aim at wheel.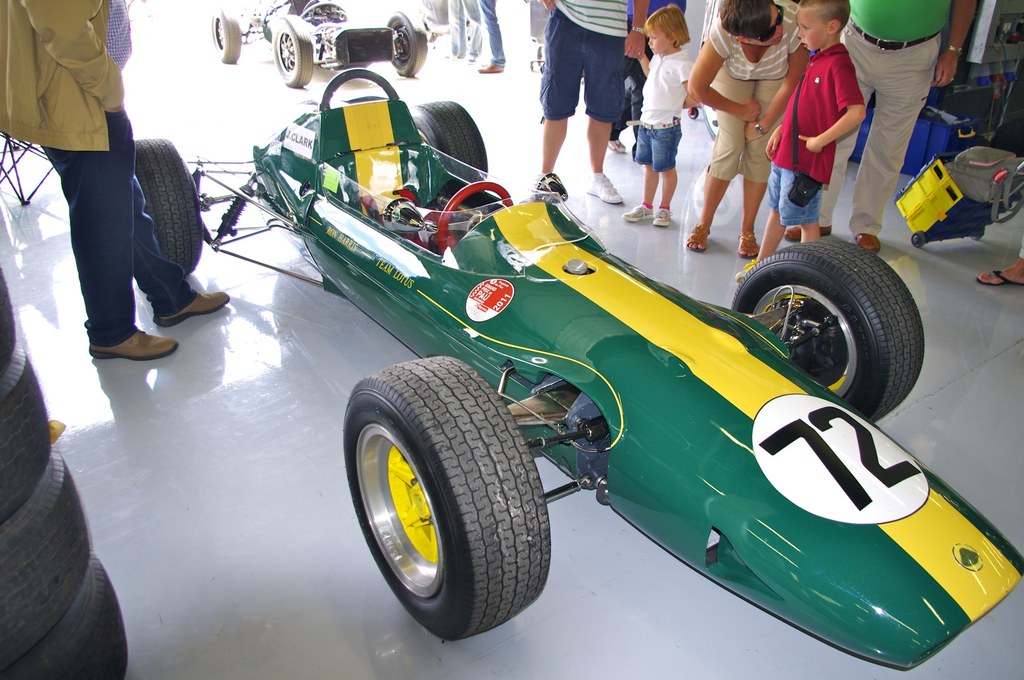
Aimed at select_region(409, 103, 488, 187).
